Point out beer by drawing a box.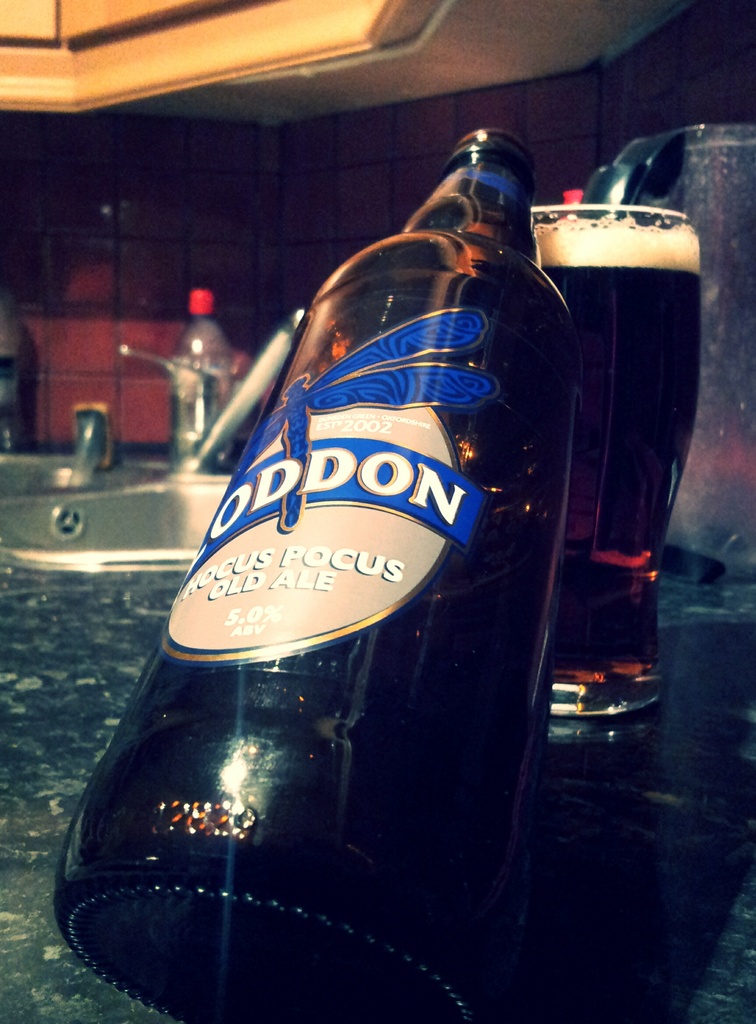
bbox=[37, 124, 580, 1023].
